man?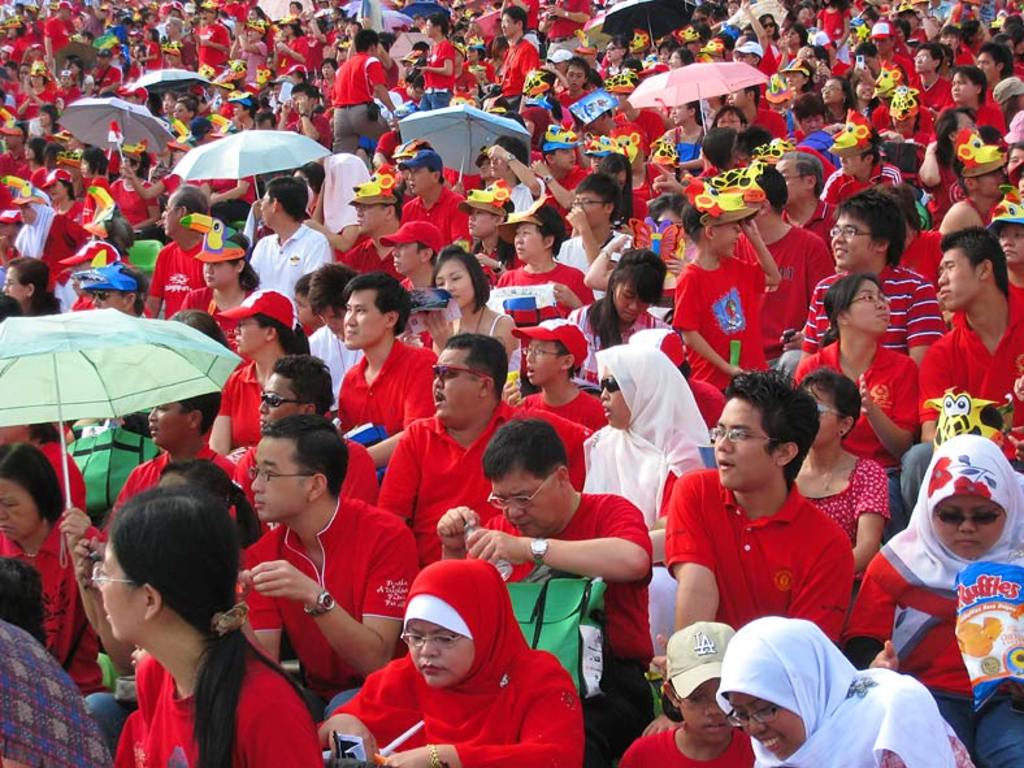
detection(522, 126, 591, 217)
